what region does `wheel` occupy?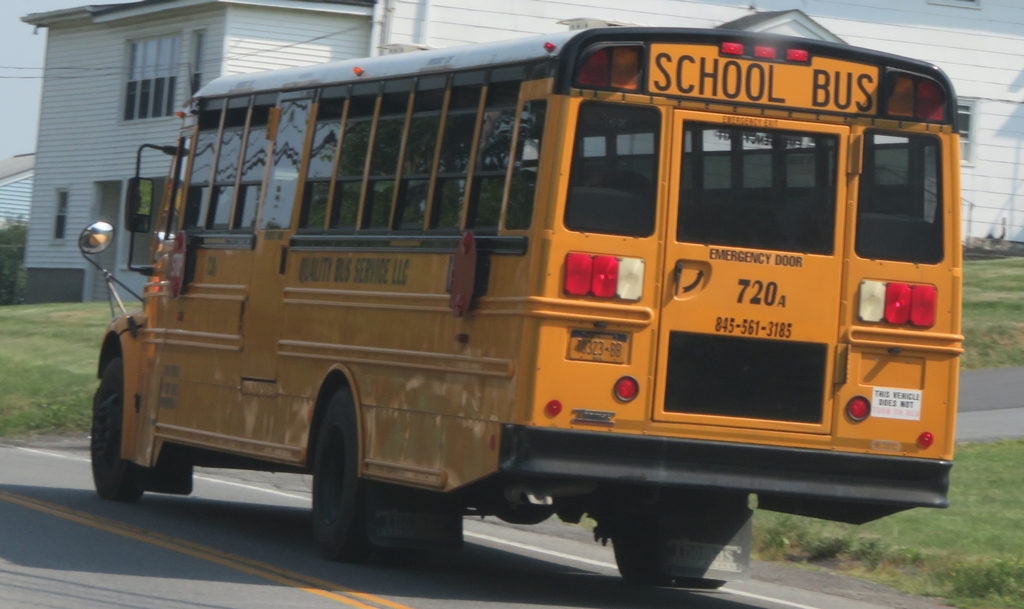
pyautogui.locateOnScreen(611, 483, 681, 585).
